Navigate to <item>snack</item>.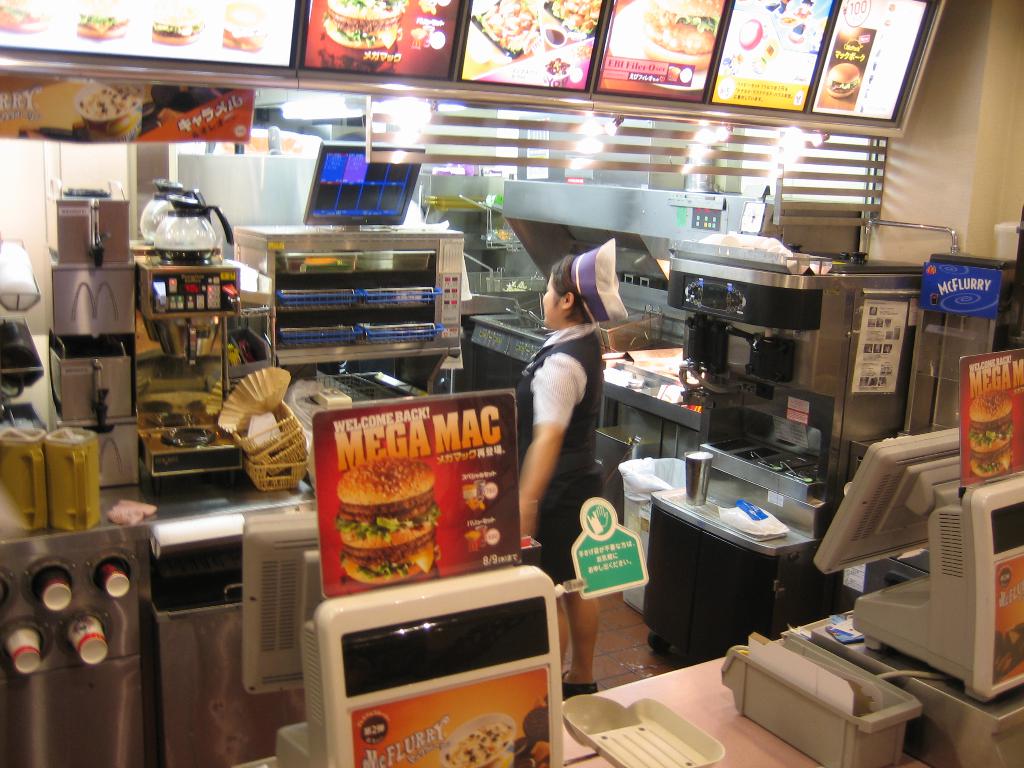
Navigation target: bbox=[883, 19, 890, 25].
